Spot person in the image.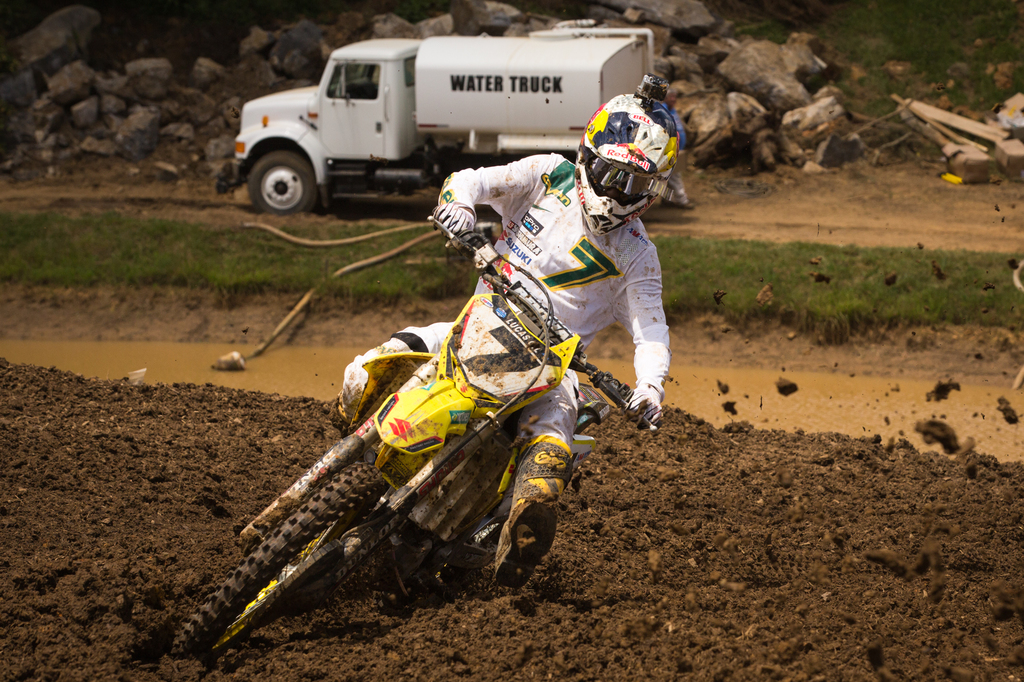
person found at [left=444, top=71, right=674, bottom=560].
